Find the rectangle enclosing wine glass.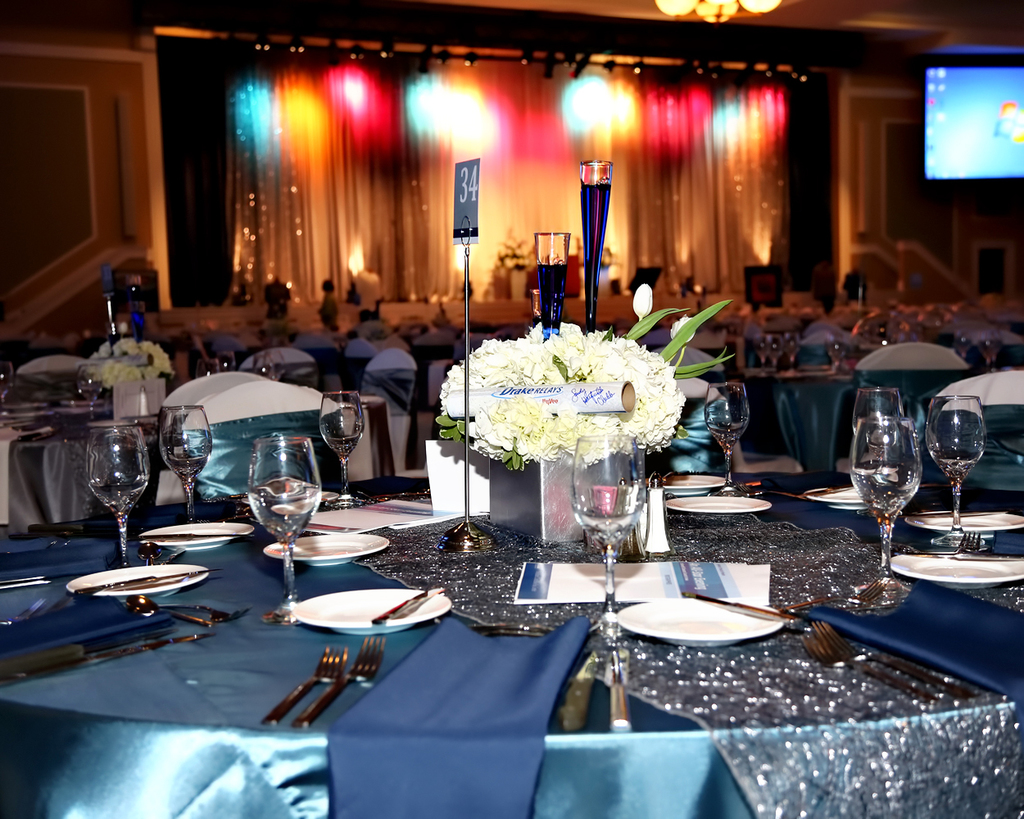
region(322, 391, 365, 512).
